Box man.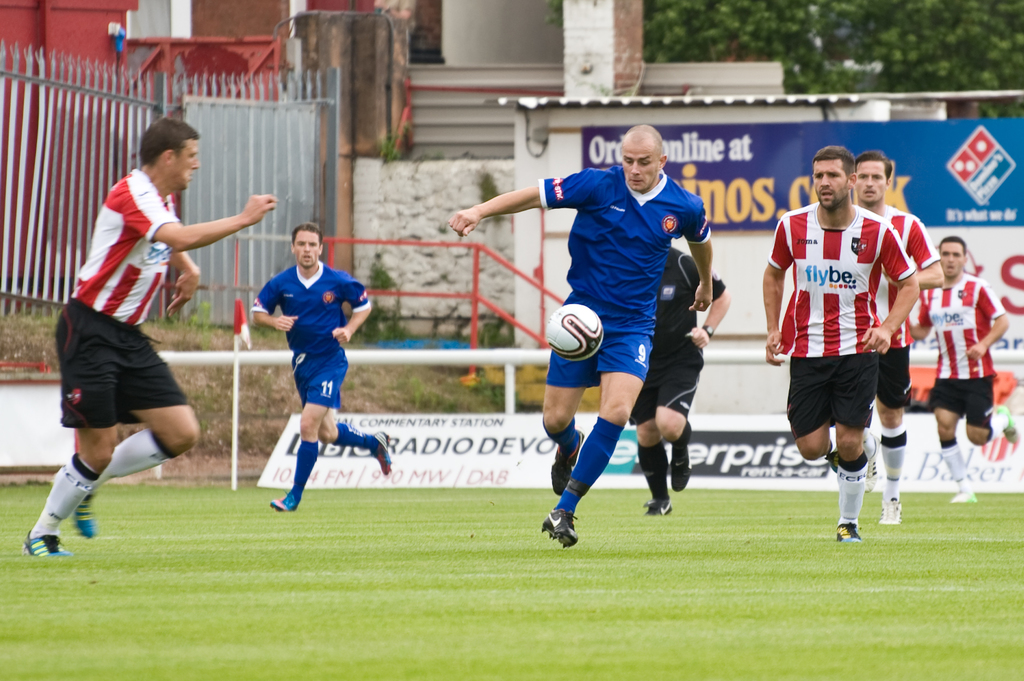
(449, 125, 713, 547).
